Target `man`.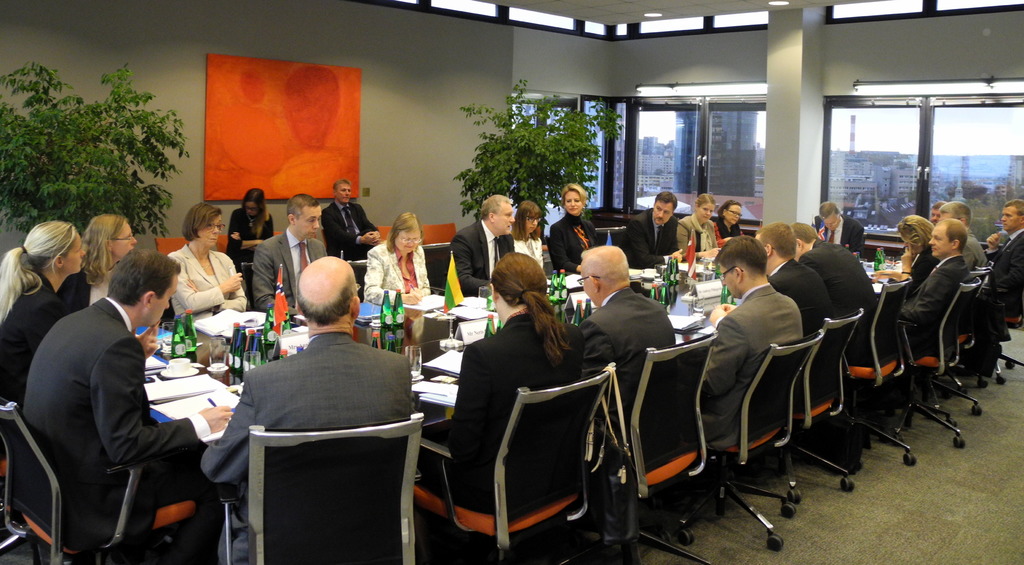
Target region: bbox=[793, 215, 894, 370].
